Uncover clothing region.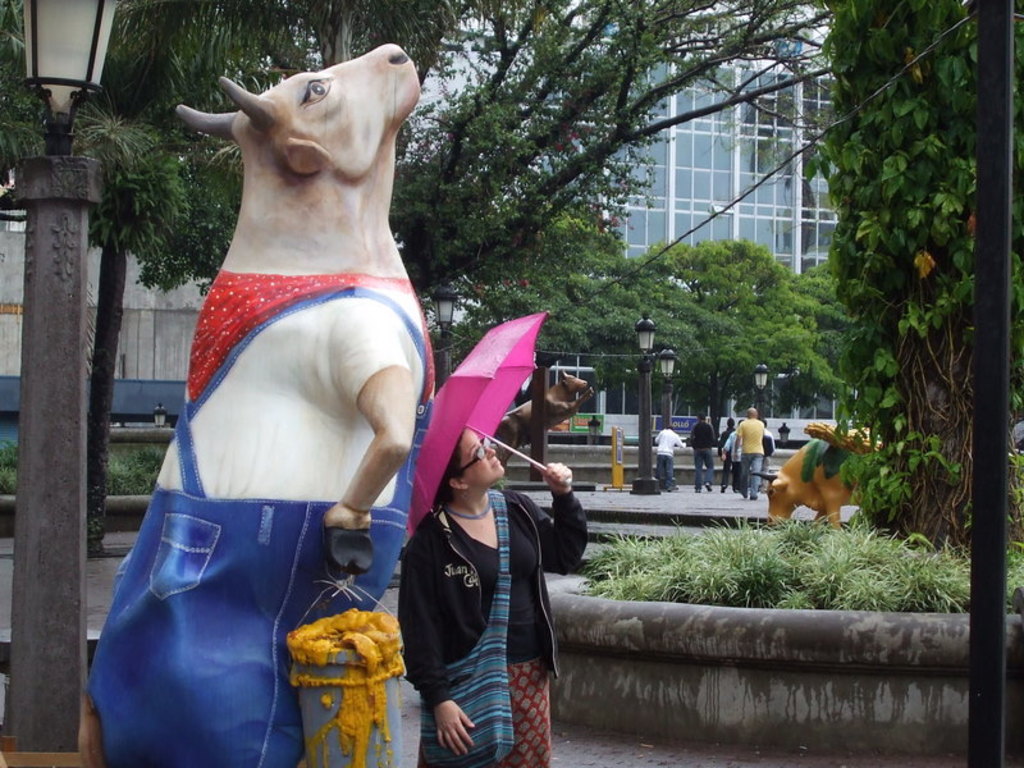
Uncovered: 733,417,767,500.
